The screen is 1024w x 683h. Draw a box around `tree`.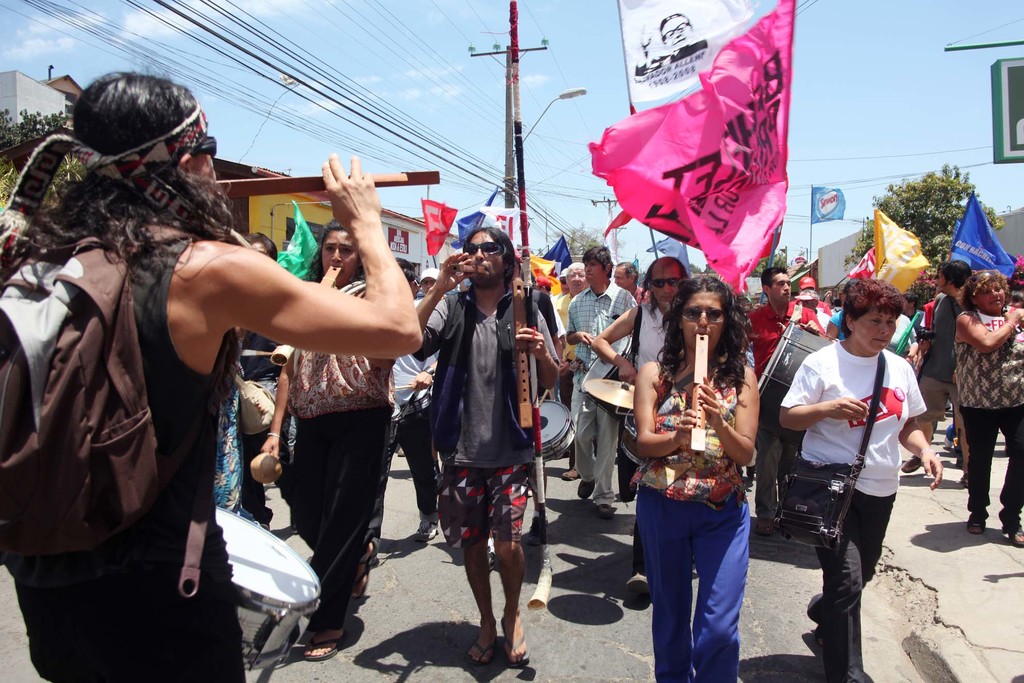
<bbox>845, 160, 1008, 270</bbox>.
